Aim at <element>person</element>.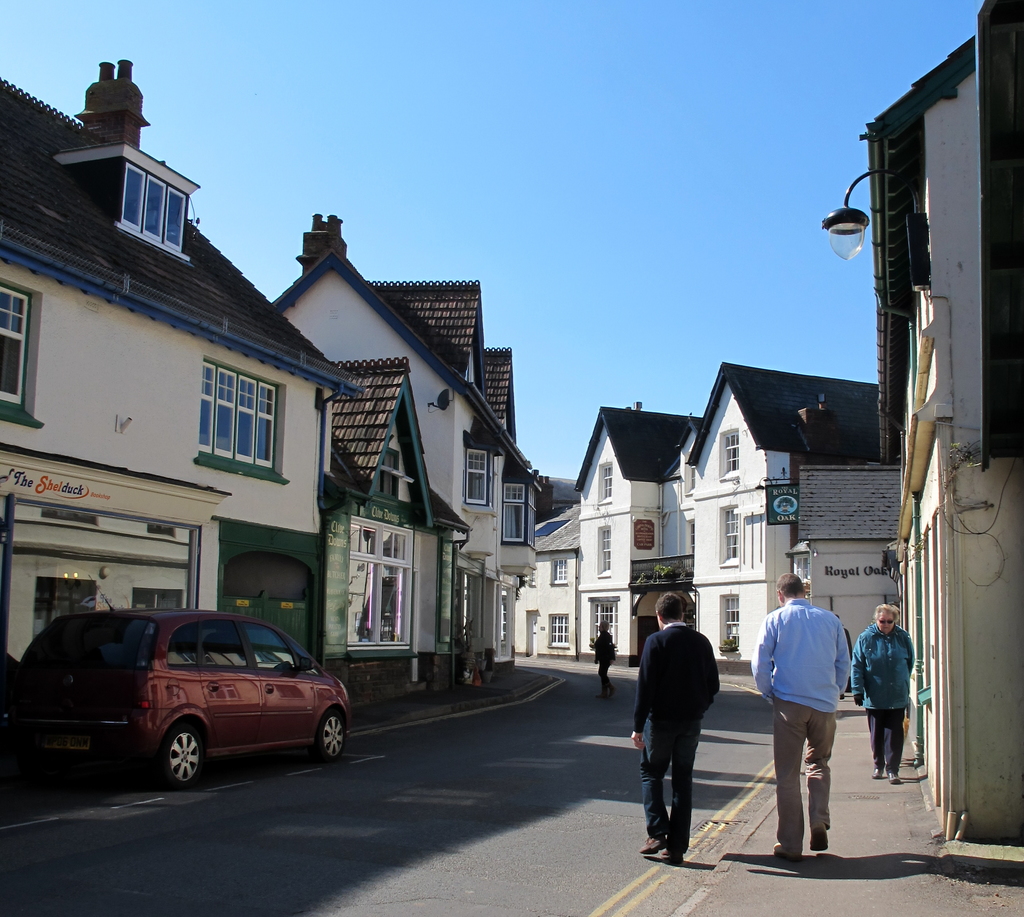
Aimed at bbox=[594, 618, 616, 700].
